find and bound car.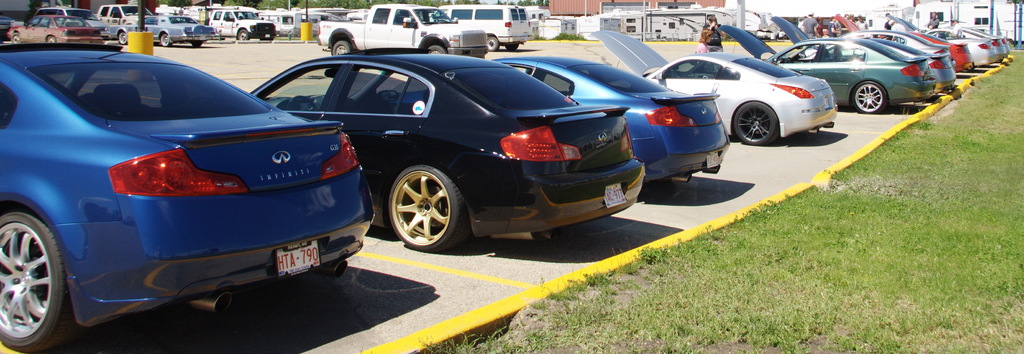
Bound: rect(771, 15, 956, 95).
